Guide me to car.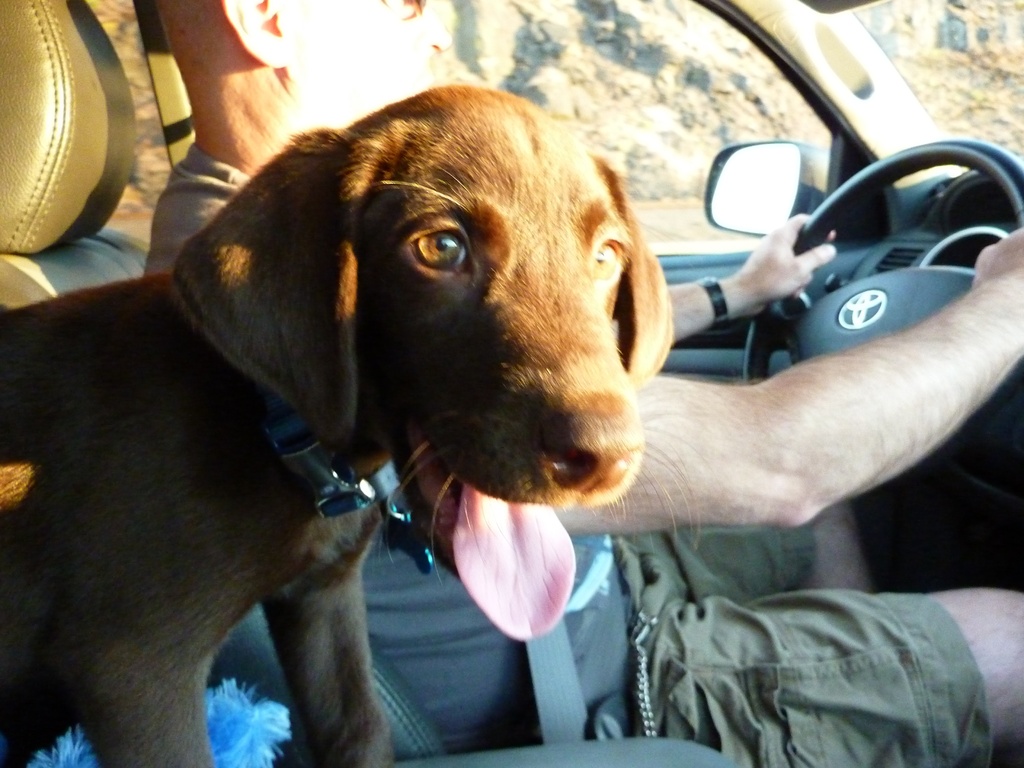
Guidance: detection(0, 0, 1023, 767).
